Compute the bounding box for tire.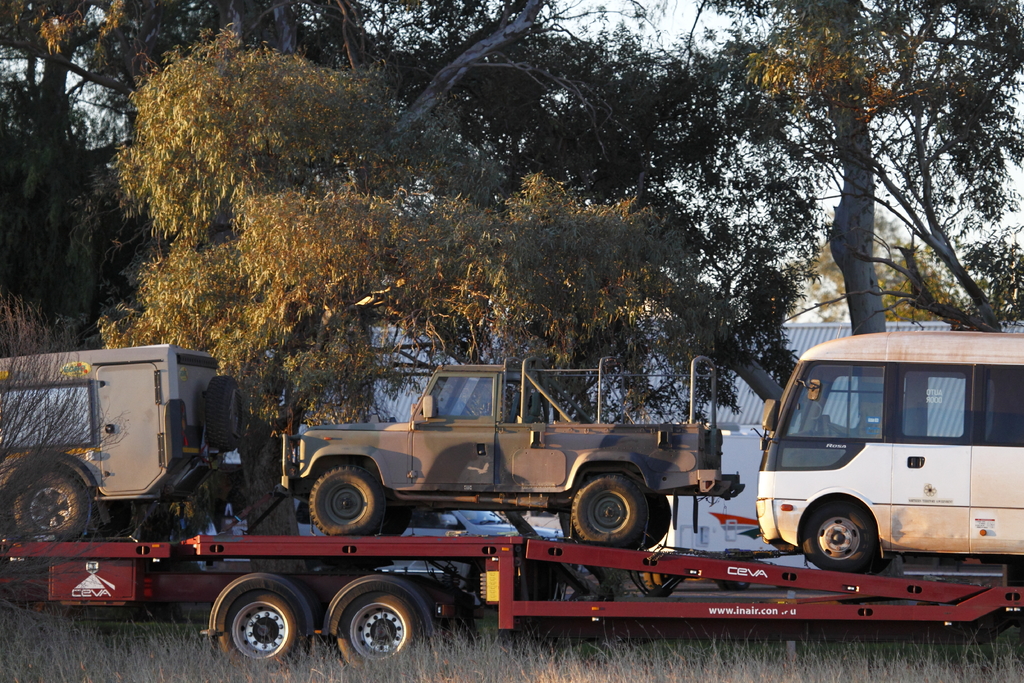
[left=307, top=465, right=383, bottom=534].
